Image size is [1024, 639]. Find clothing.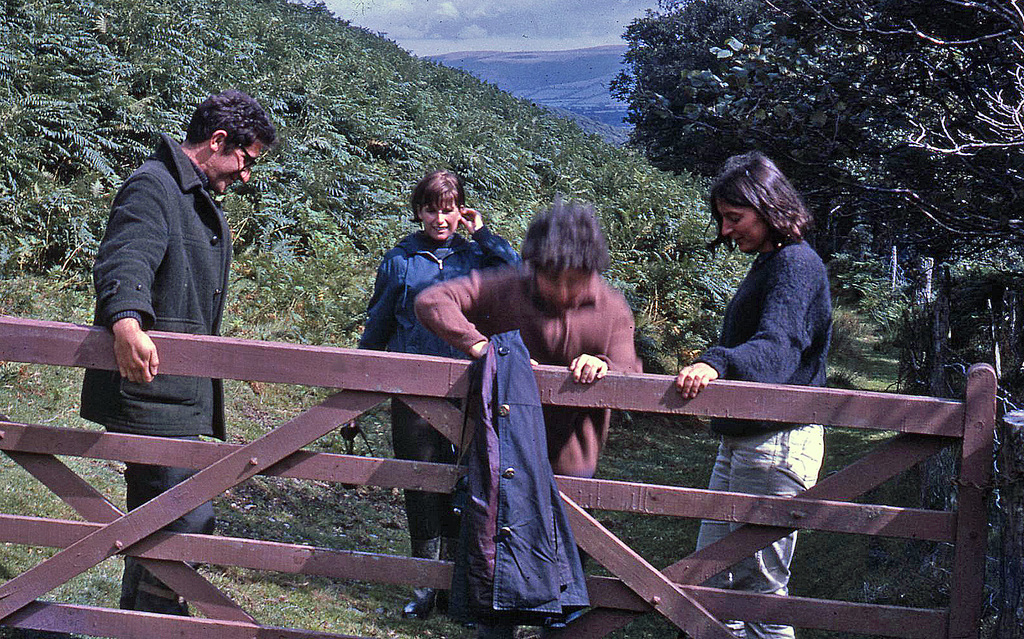
79, 117, 269, 466.
